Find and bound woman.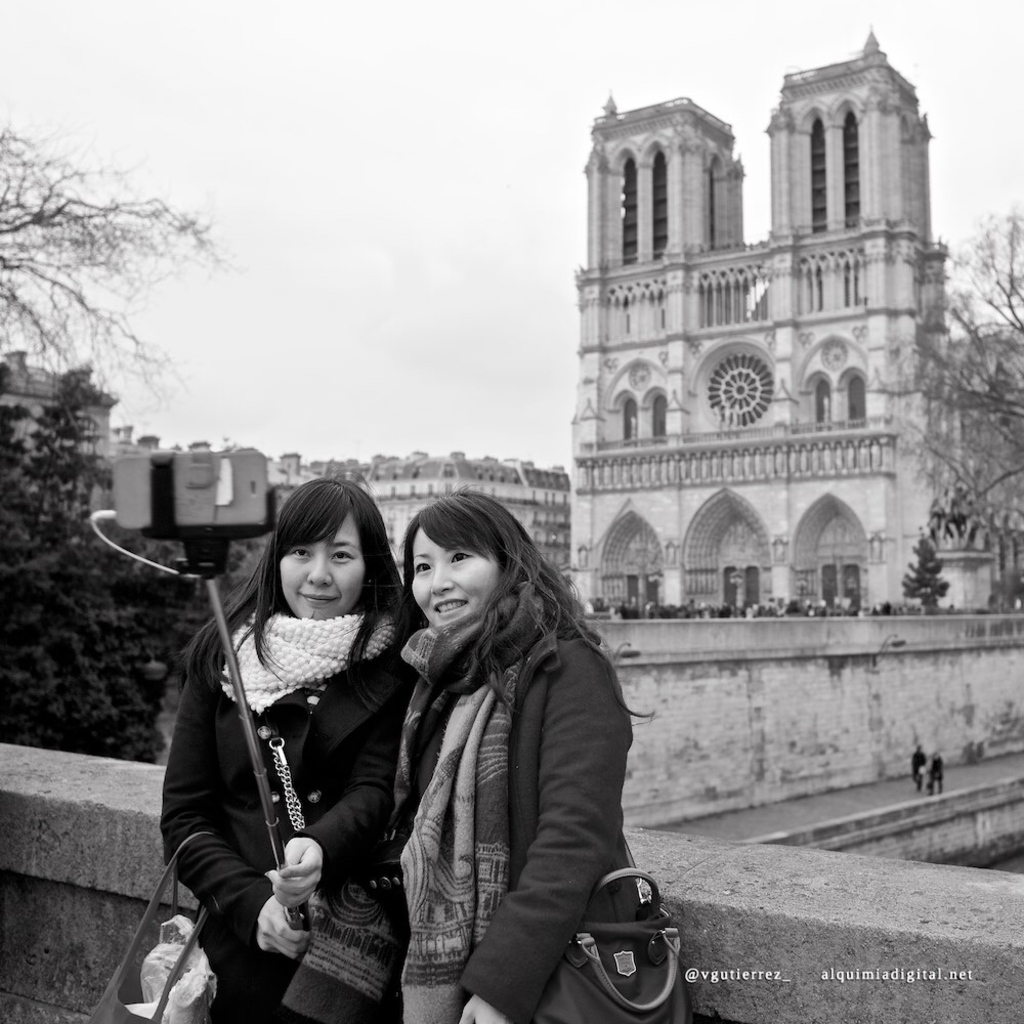
Bound: bbox=[337, 475, 660, 1013].
